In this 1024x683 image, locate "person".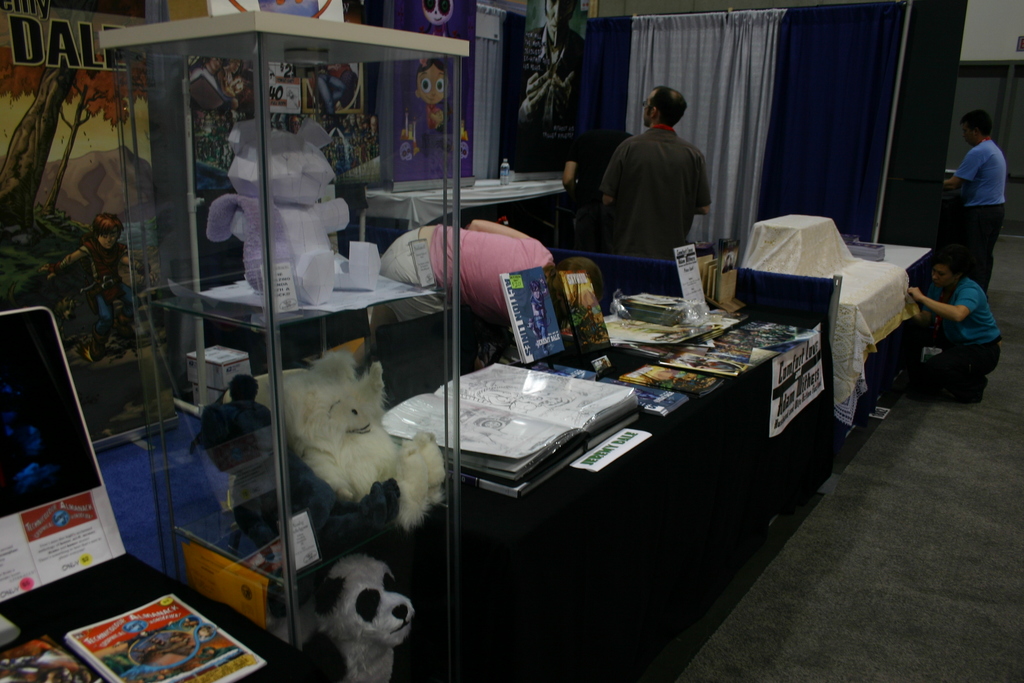
Bounding box: <region>194, 367, 325, 572</region>.
